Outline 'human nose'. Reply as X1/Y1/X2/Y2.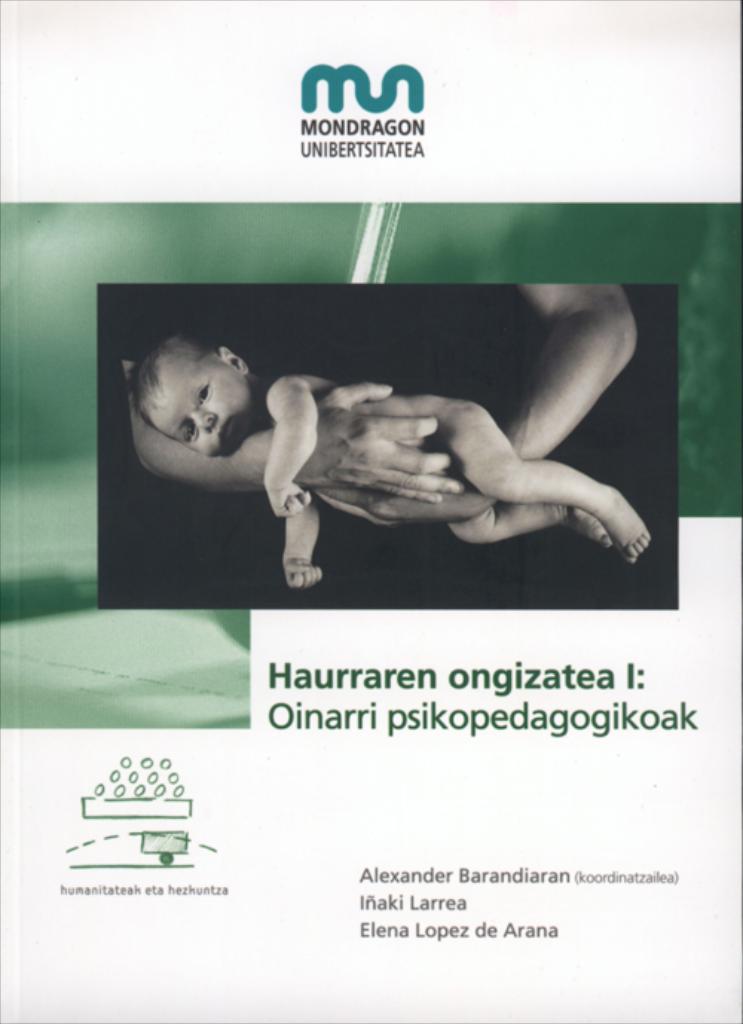
186/410/220/434.
